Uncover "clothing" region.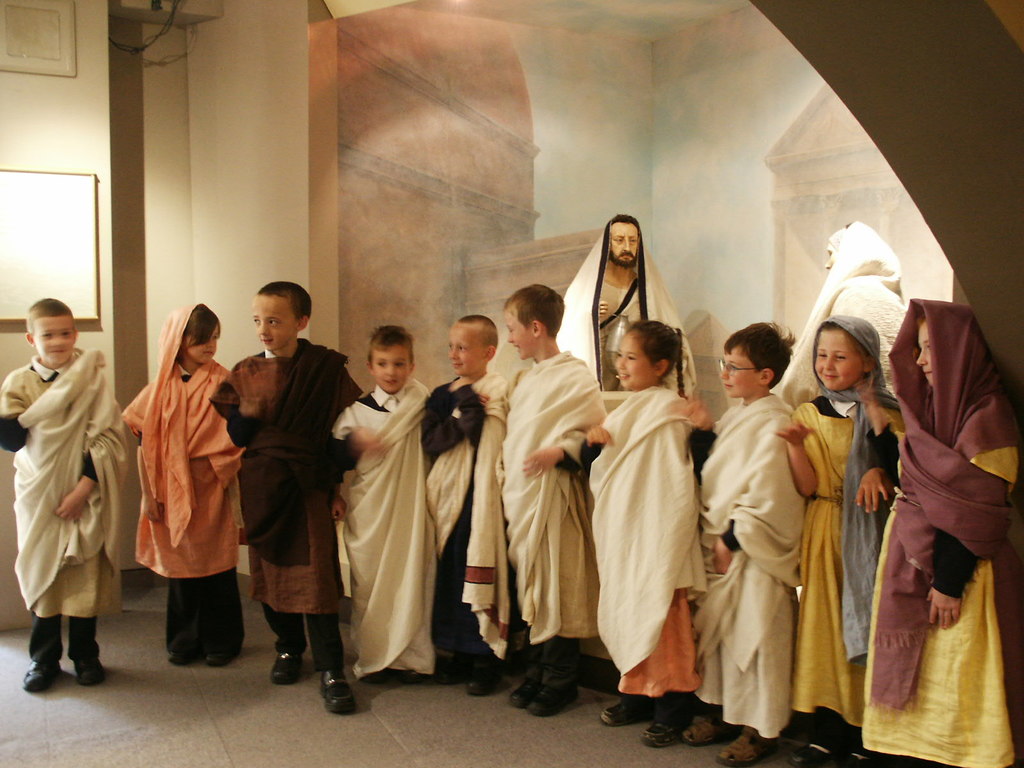
Uncovered: (120, 303, 243, 664).
